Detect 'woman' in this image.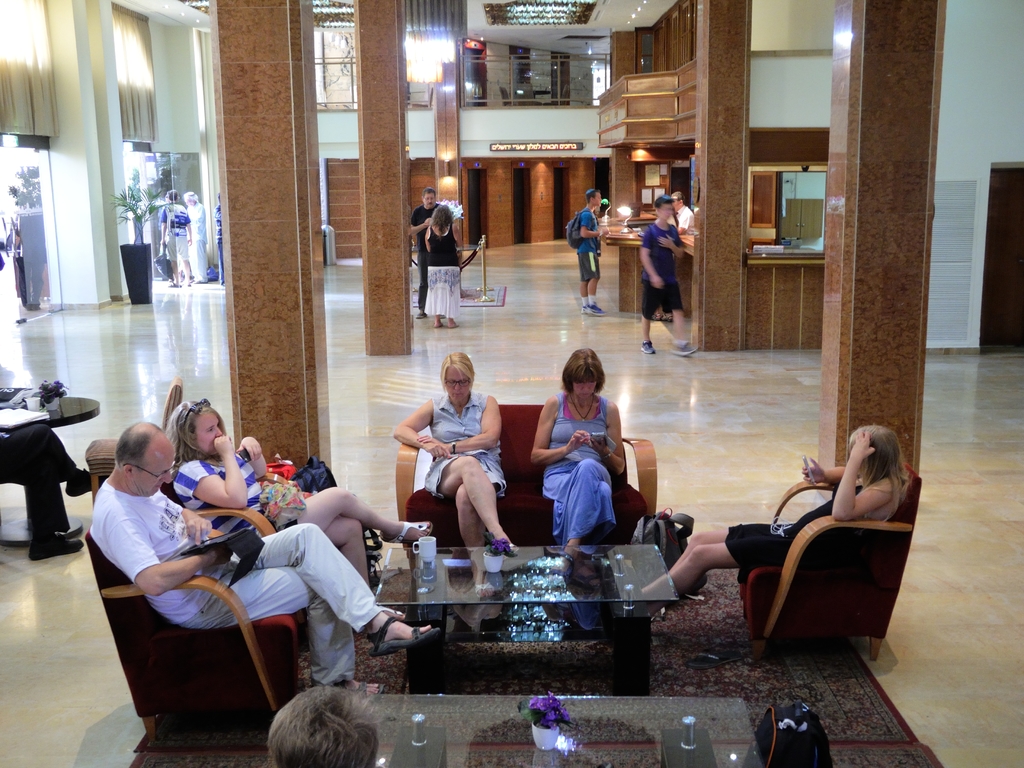
Detection: region(387, 346, 520, 605).
